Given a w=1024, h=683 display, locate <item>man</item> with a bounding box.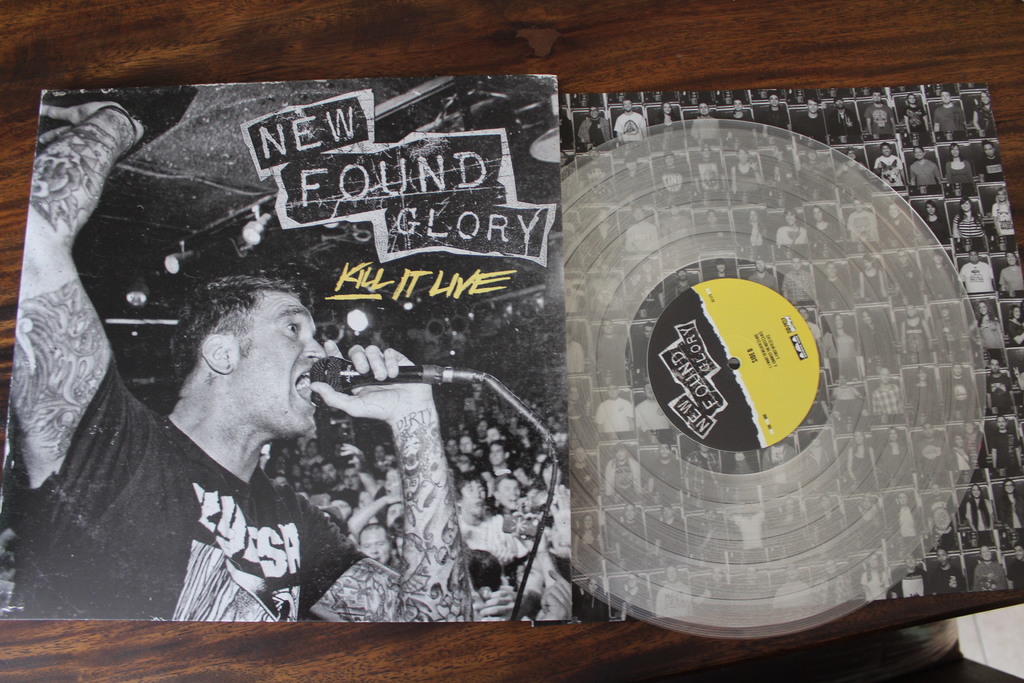
Located: x1=997 y1=252 x2=1022 y2=292.
